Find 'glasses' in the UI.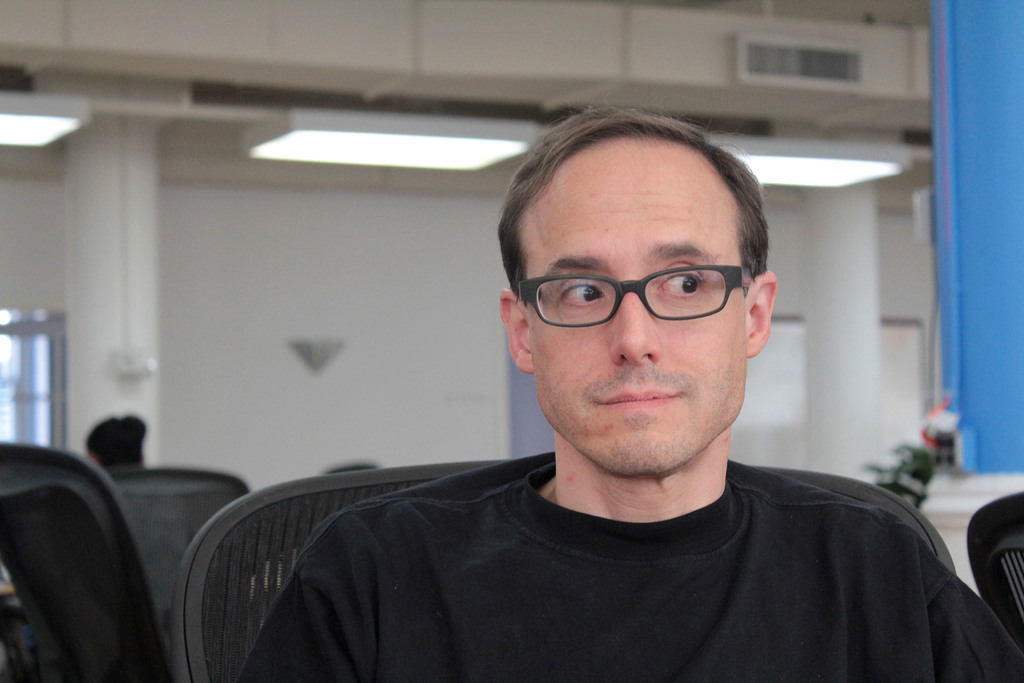
UI element at 515:258:768:333.
